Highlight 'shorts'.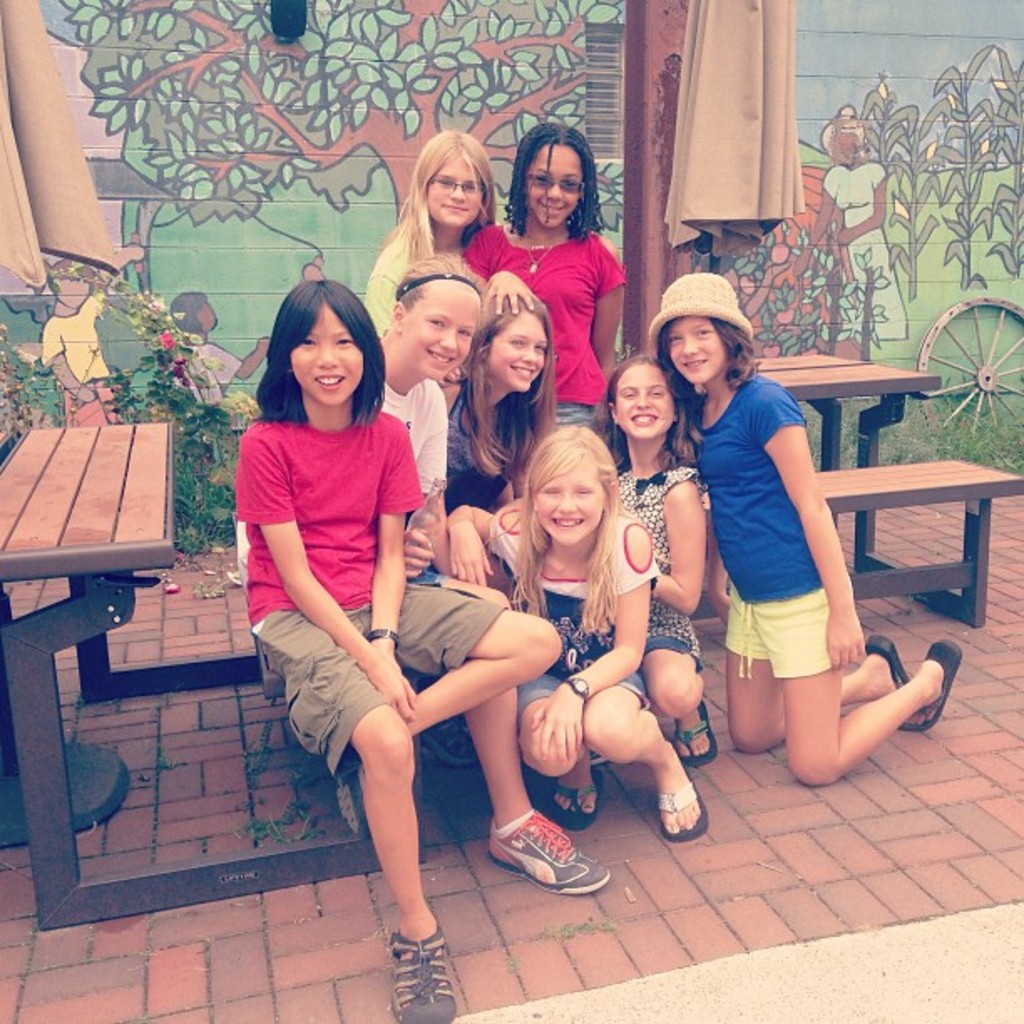
Highlighted region: <bbox>550, 397, 596, 433</bbox>.
